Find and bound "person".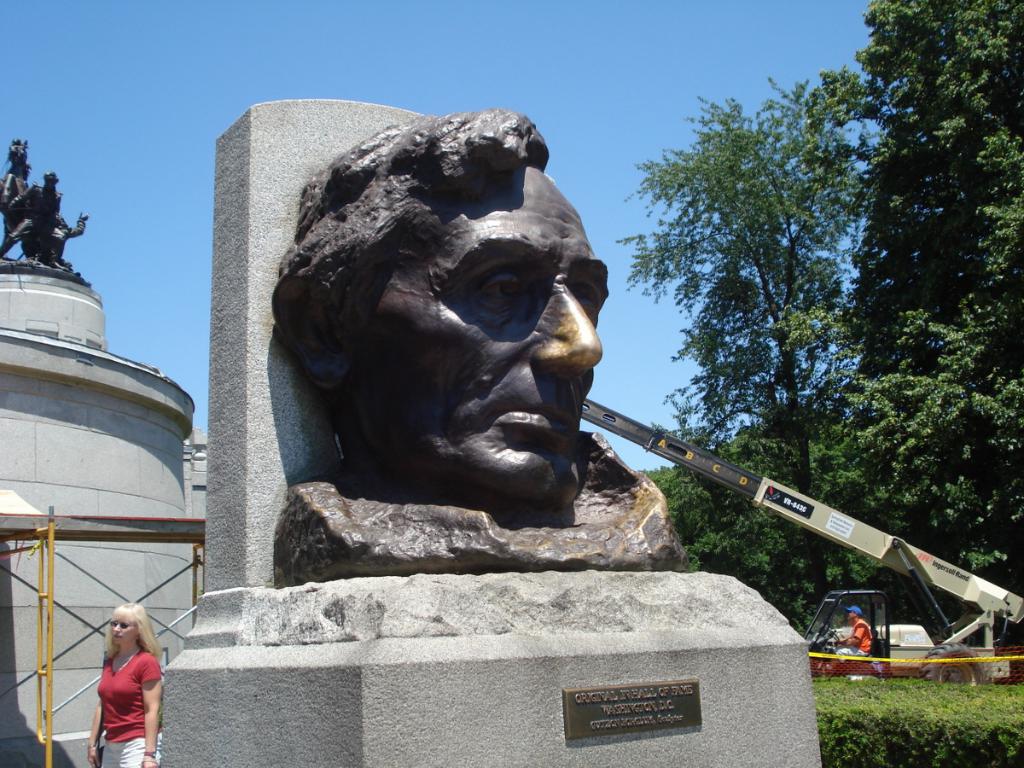
Bound: 0,171,67,255.
